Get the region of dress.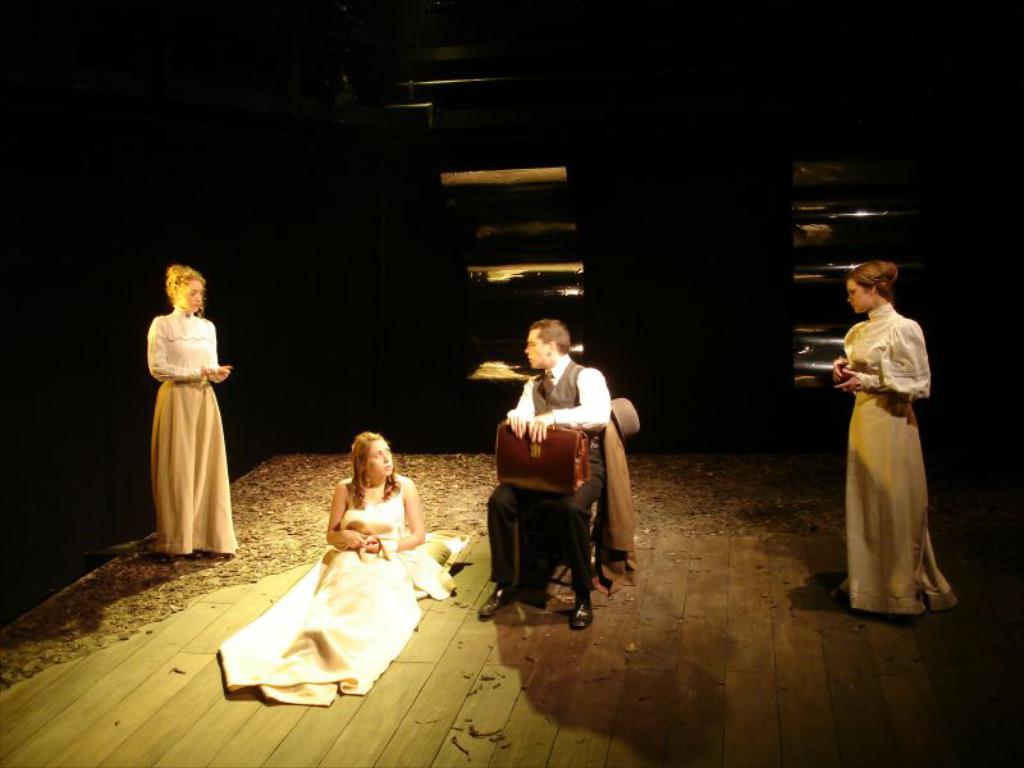
bbox=(841, 301, 968, 614).
